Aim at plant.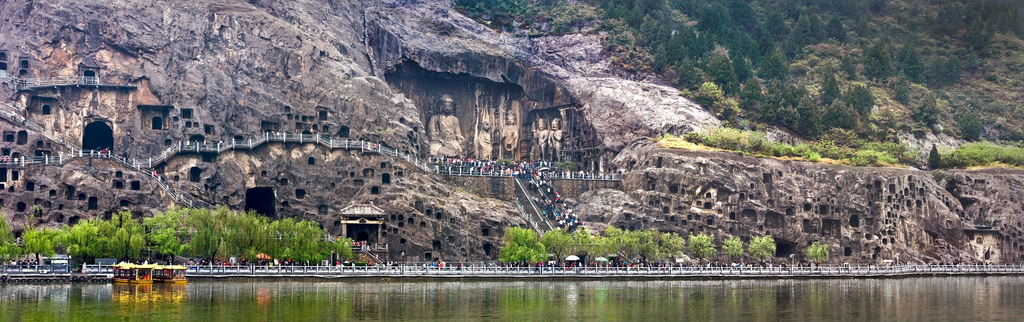
Aimed at (735,229,780,268).
